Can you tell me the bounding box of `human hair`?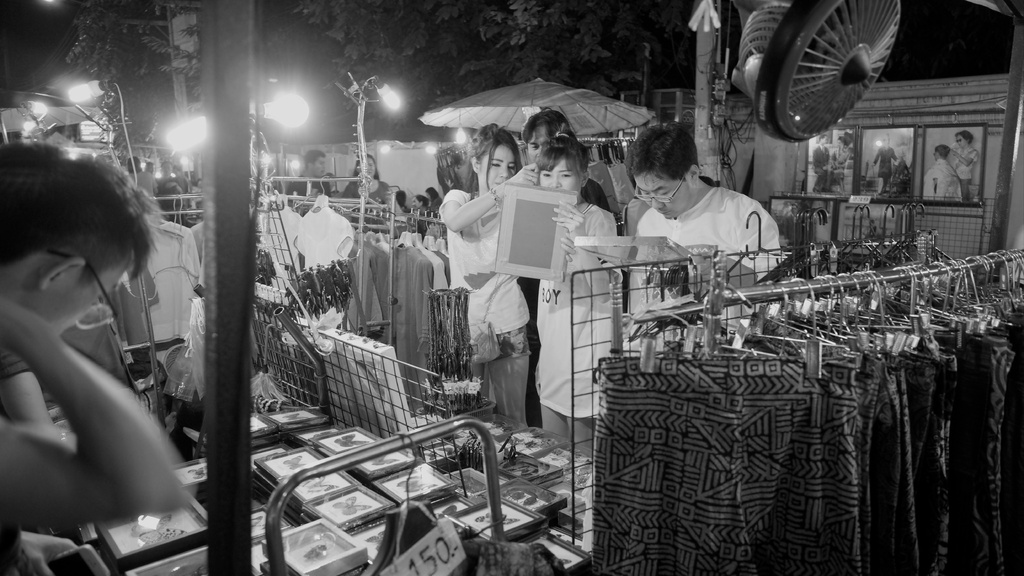
<box>535,131,589,188</box>.
